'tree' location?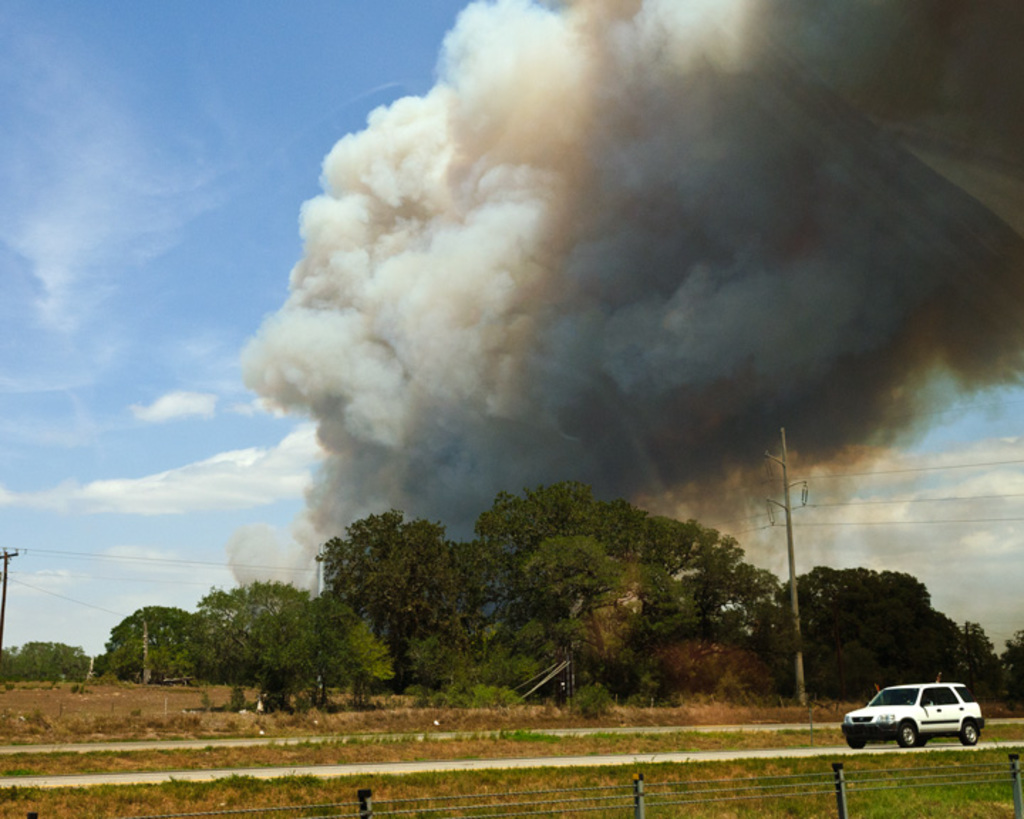
region(314, 506, 449, 678)
